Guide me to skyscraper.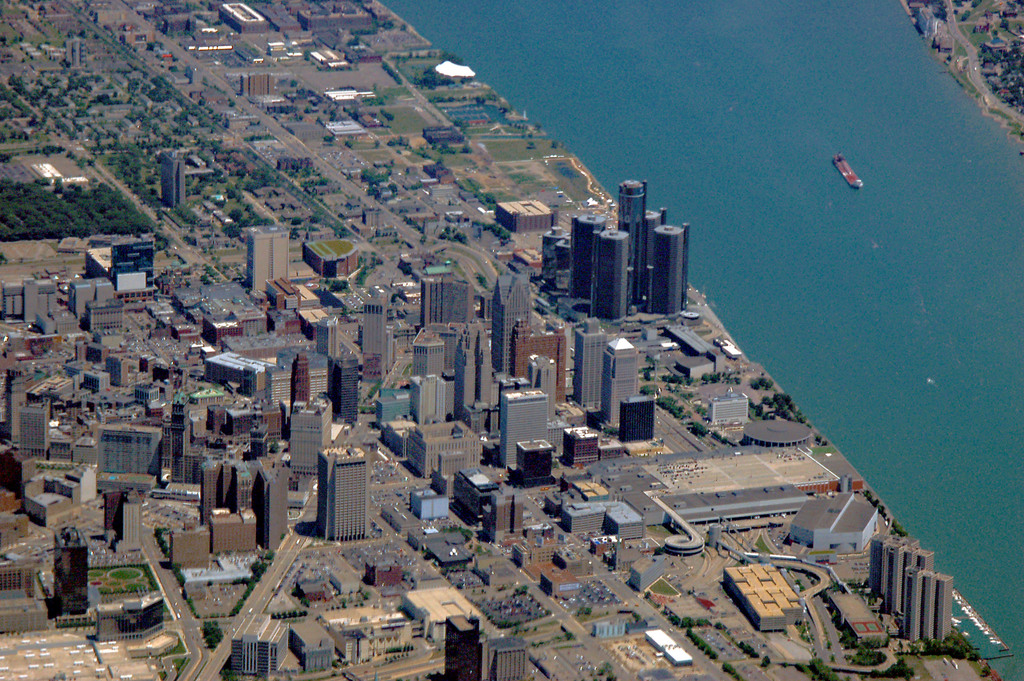
Guidance: <box>515,318,563,434</box>.
